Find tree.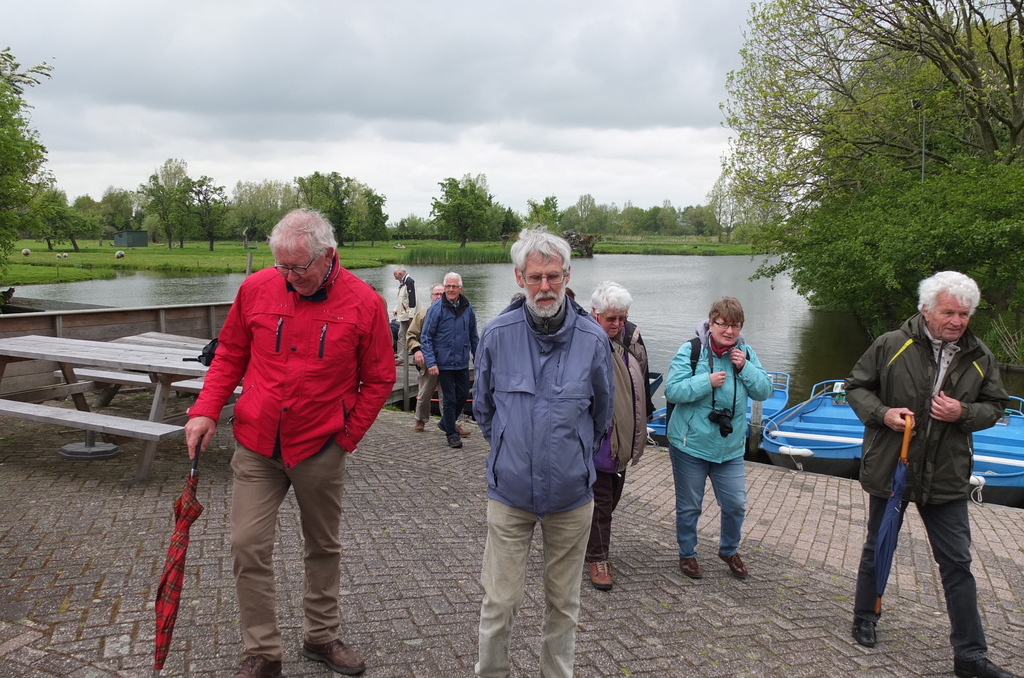
{"x1": 710, "y1": 202, "x2": 723, "y2": 239}.
